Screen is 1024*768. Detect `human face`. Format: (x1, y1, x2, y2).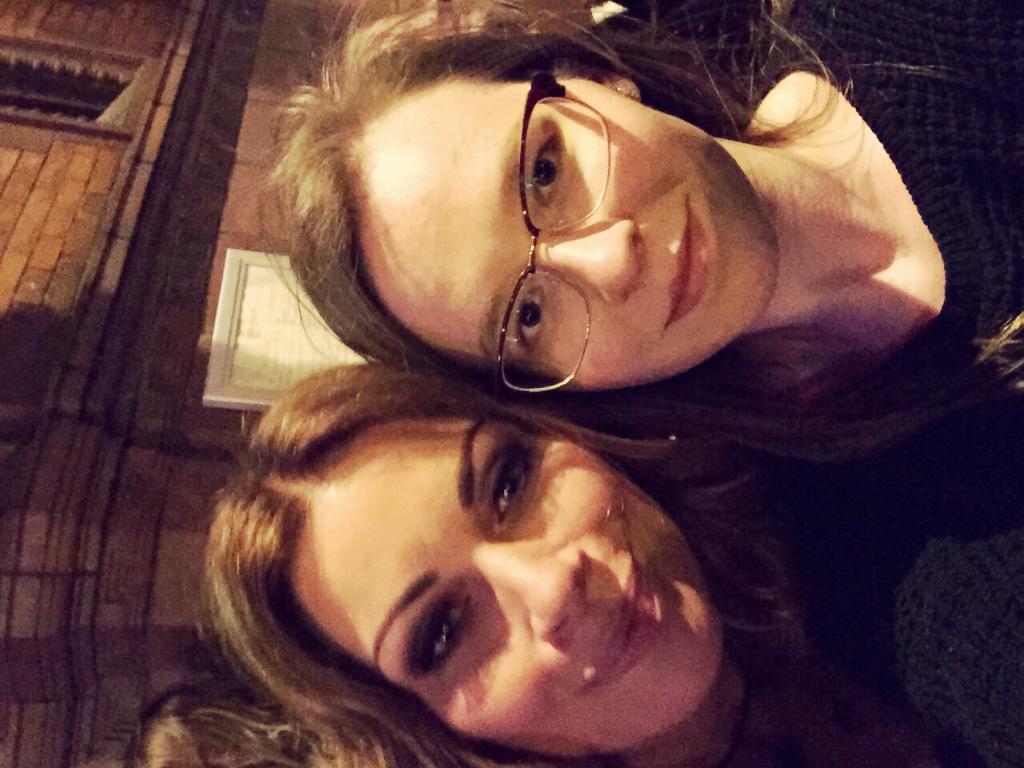
(292, 420, 726, 762).
